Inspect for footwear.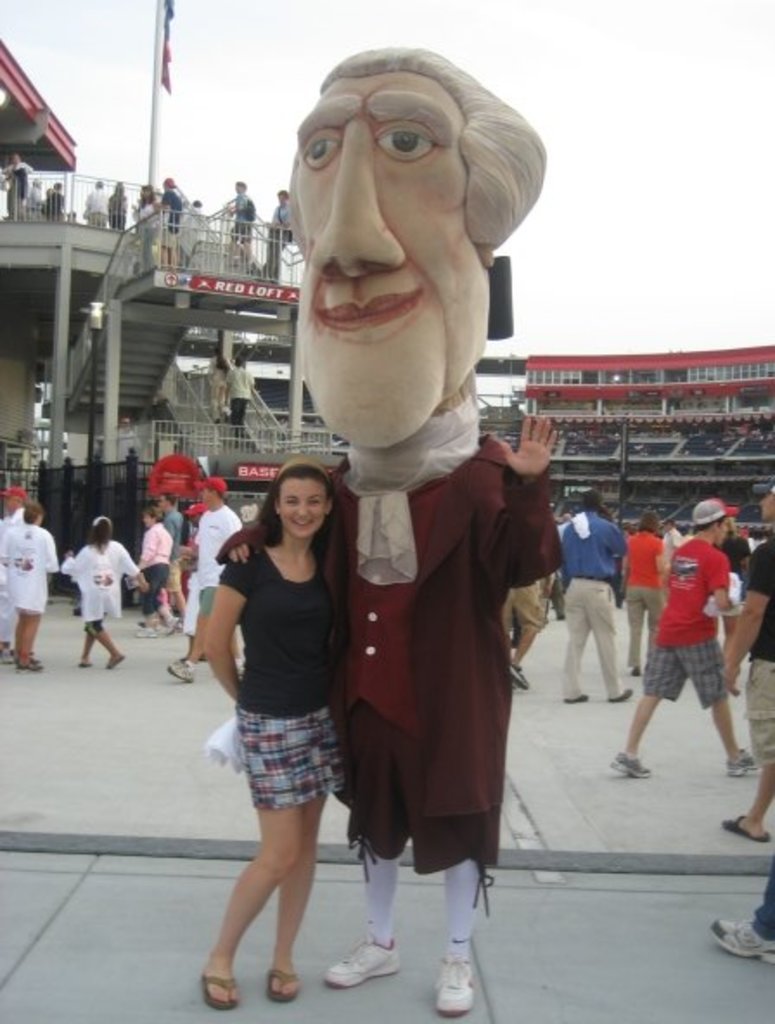
Inspection: detection(429, 946, 477, 1014).
